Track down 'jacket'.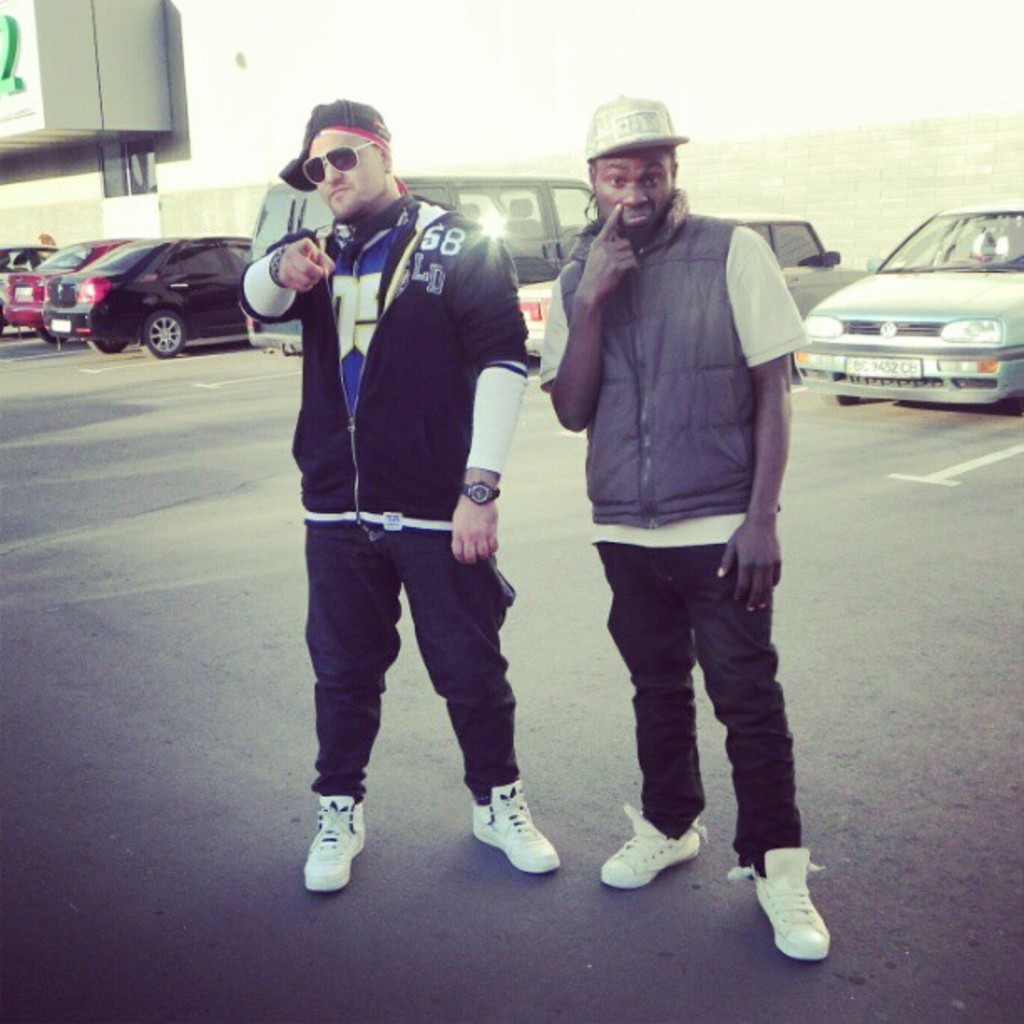
Tracked to rect(279, 129, 532, 542).
